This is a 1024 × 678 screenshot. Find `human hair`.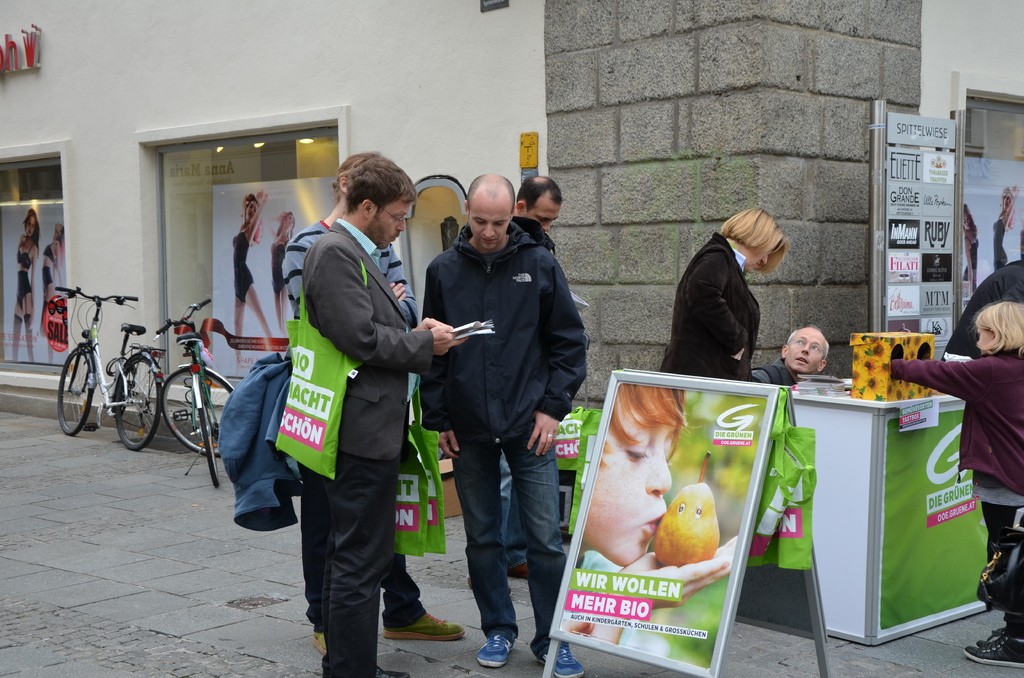
Bounding box: [x1=351, y1=158, x2=423, y2=213].
